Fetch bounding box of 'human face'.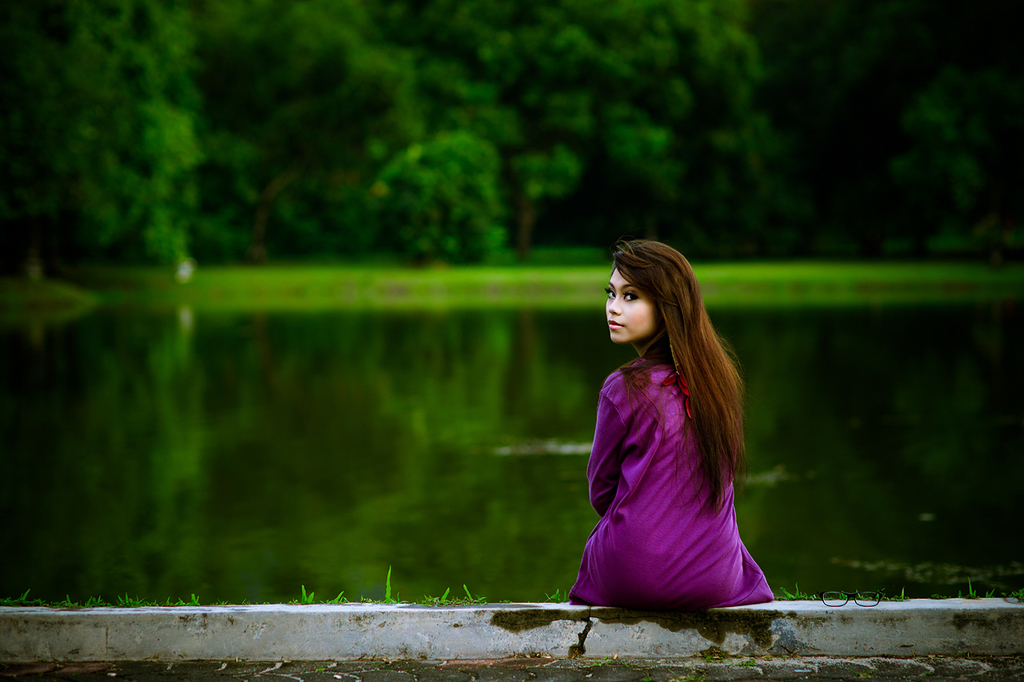
Bbox: [603,269,656,341].
